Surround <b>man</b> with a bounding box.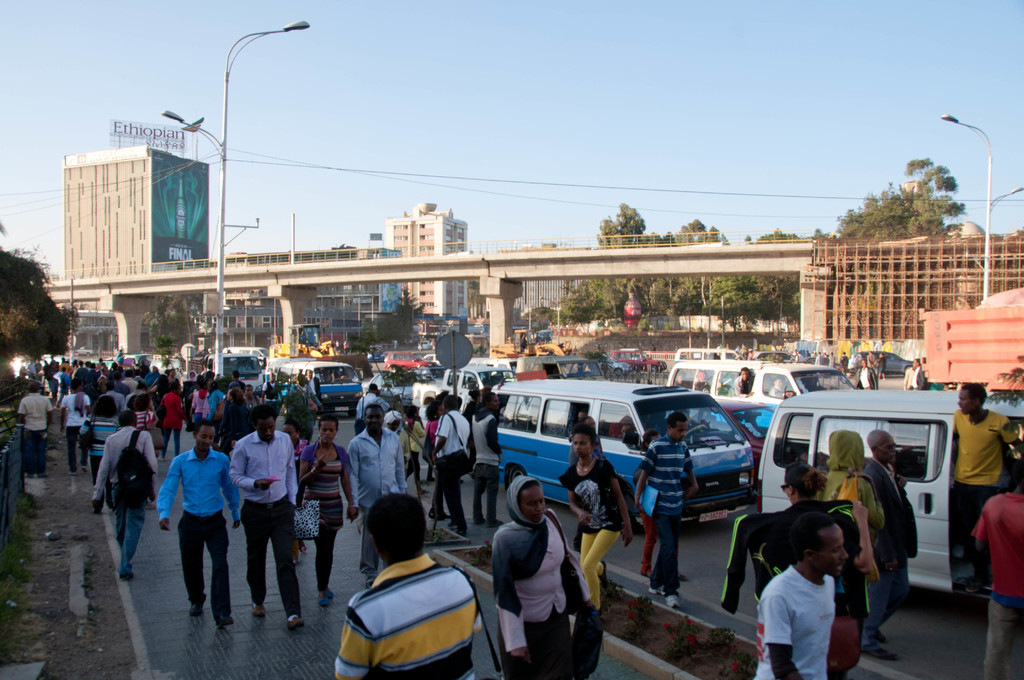
region(58, 382, 91, 474).
